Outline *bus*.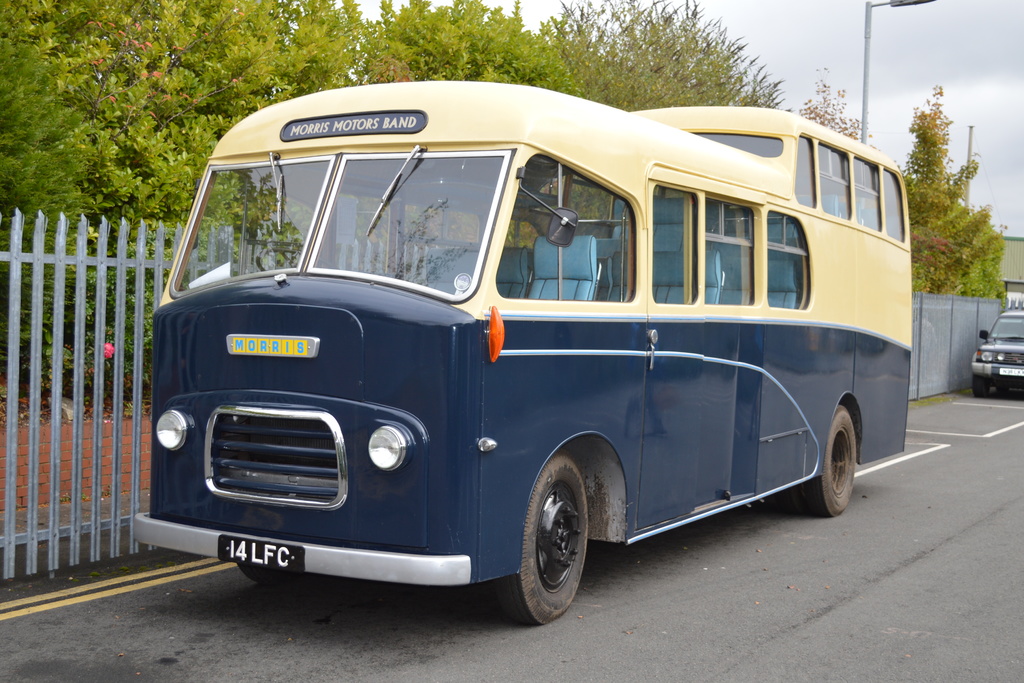
Outline: detection(130, 79, 911, 631).
